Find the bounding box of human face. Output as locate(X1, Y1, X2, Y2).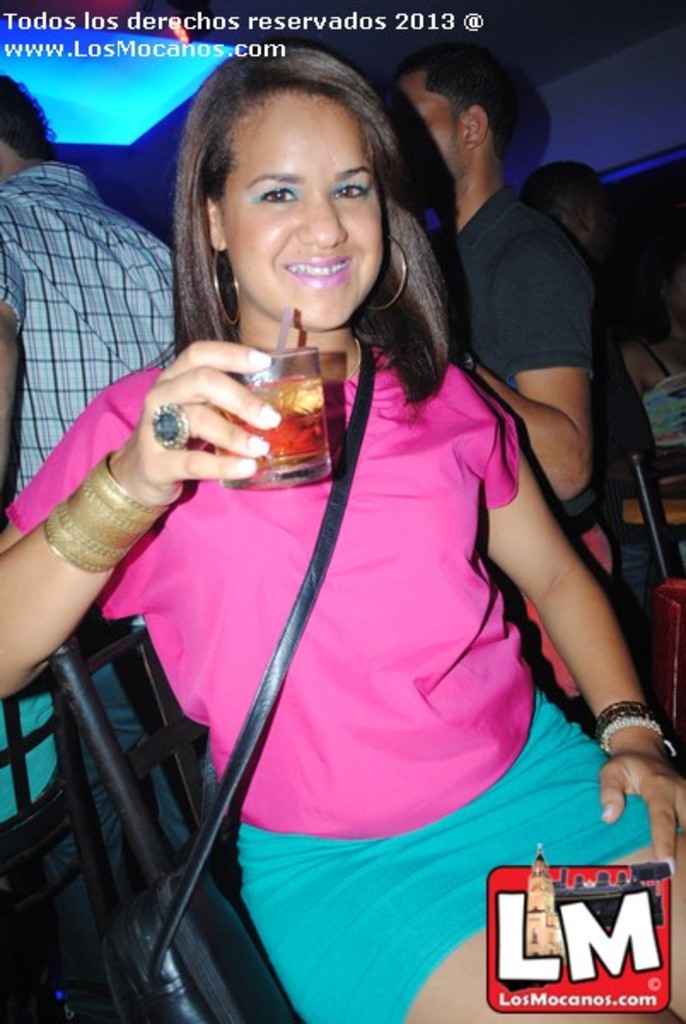
locate(225, 82, 382, 328).
